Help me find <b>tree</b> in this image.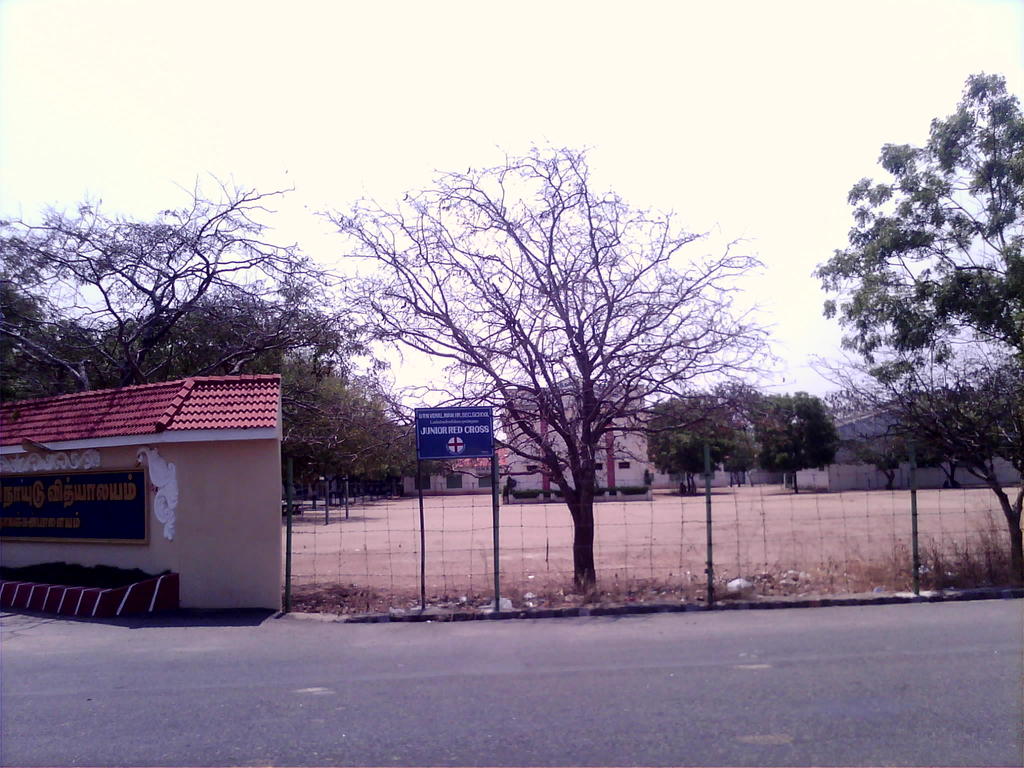
Found it: [left=820, top=55, right=1009, bottom=527].
